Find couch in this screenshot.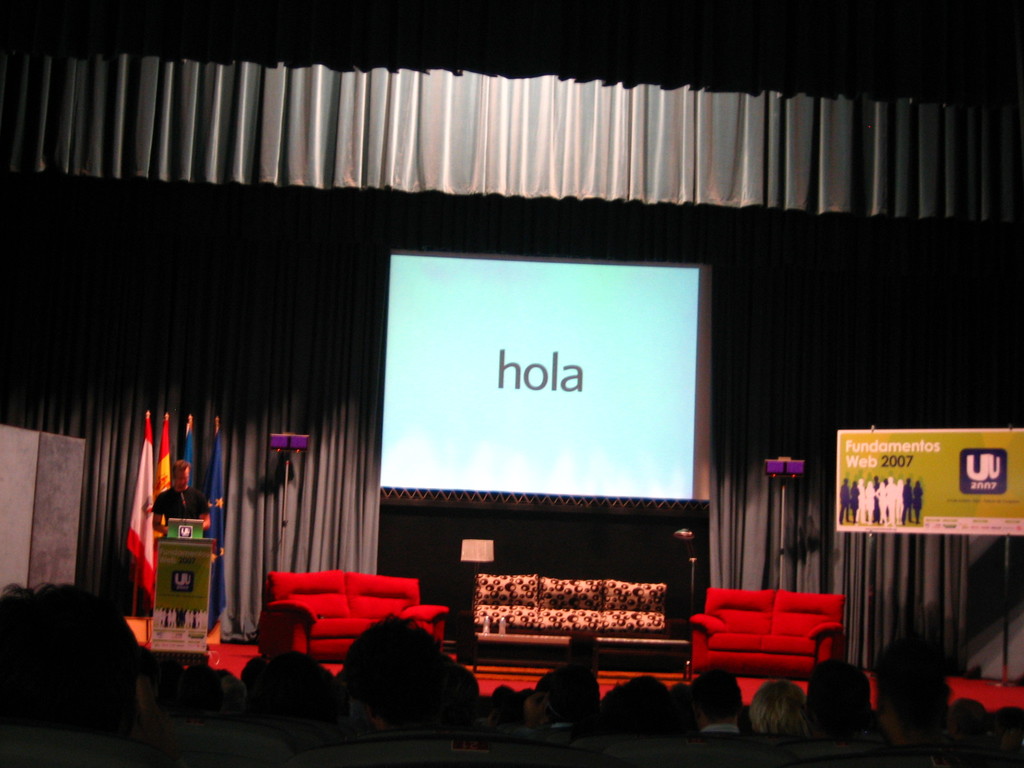
The bounding box for couch is [470, 573, 666, 652].
